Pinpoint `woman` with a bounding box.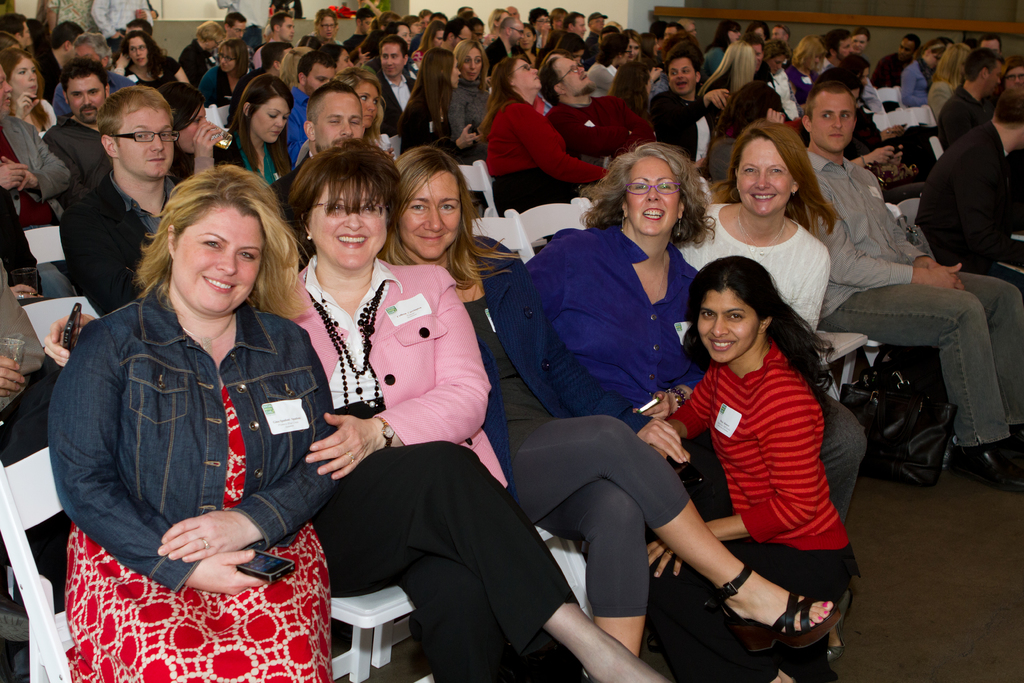
bbox=(749, 18, 769, 47).
